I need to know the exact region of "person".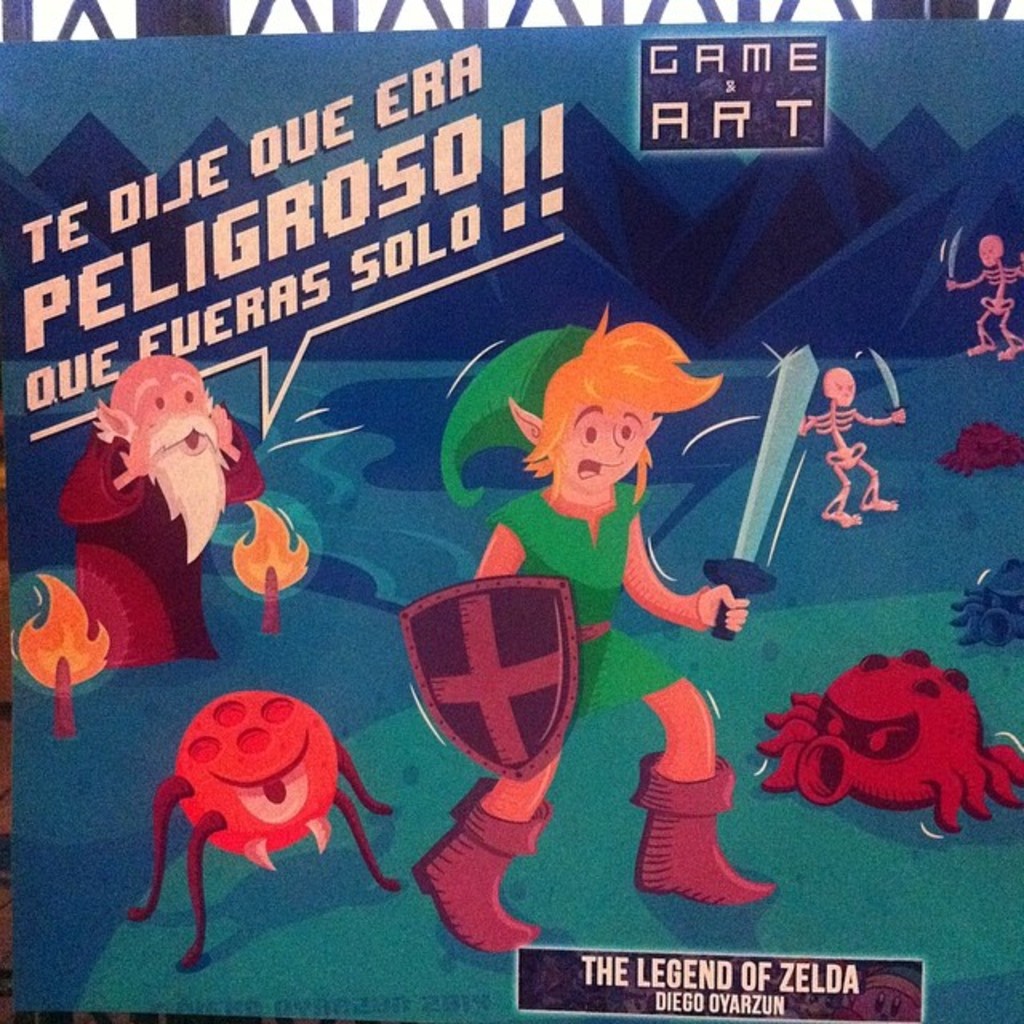
Region: [939, 222, 1022, 362].
